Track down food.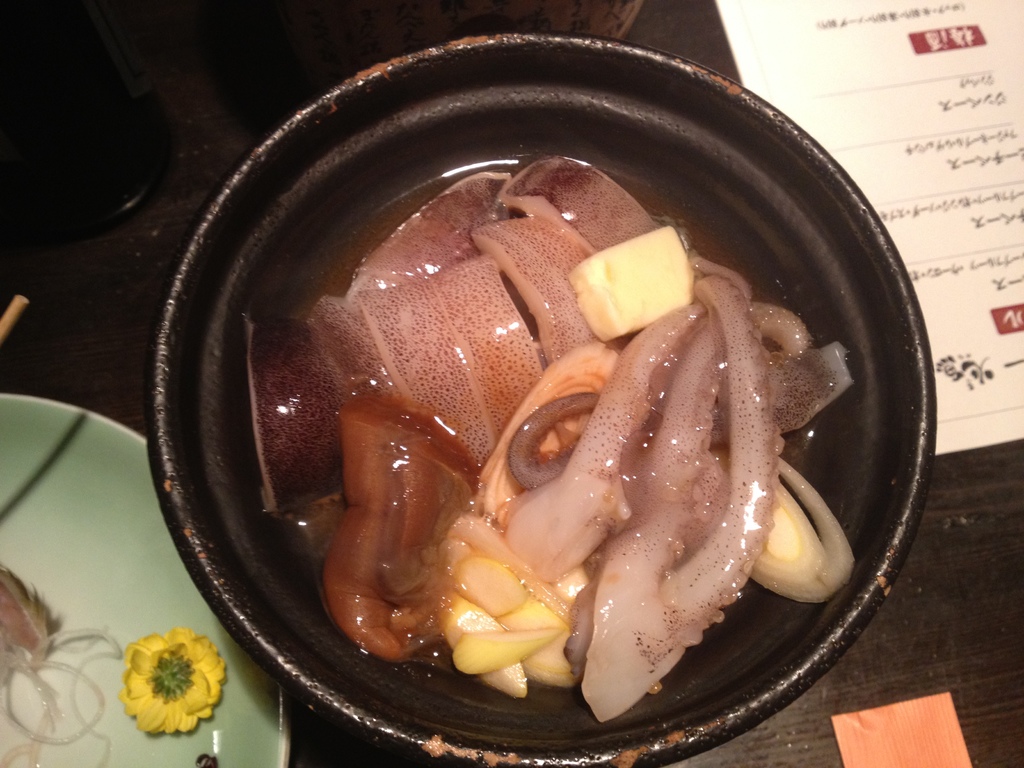
Tracked to detection(0, 565, 121, 767).
